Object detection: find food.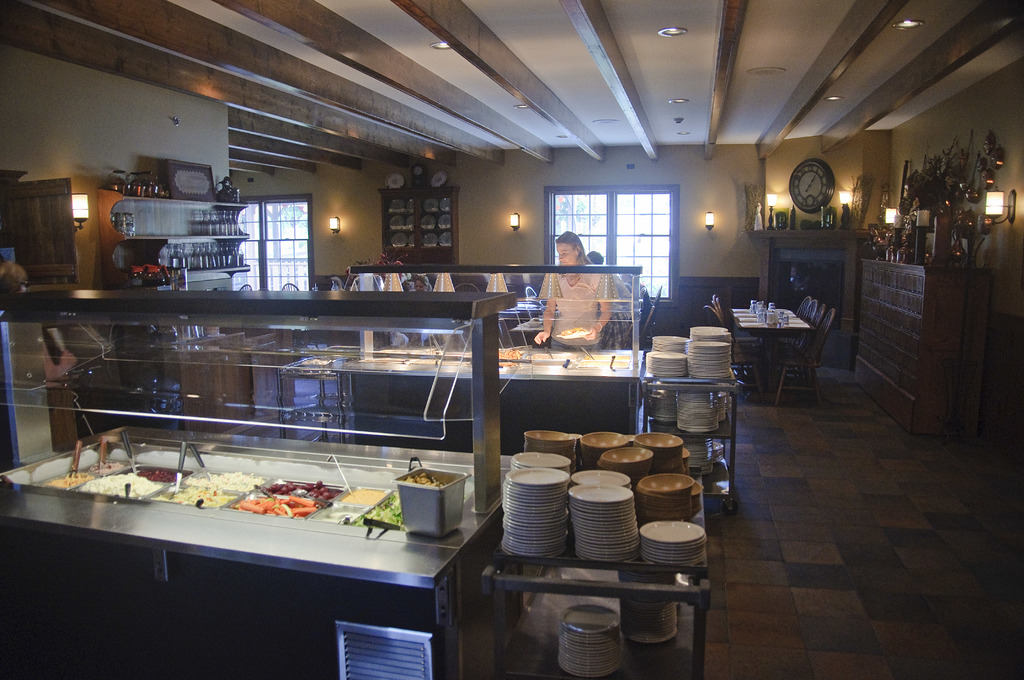
detection(138, 467, 179, 484).
